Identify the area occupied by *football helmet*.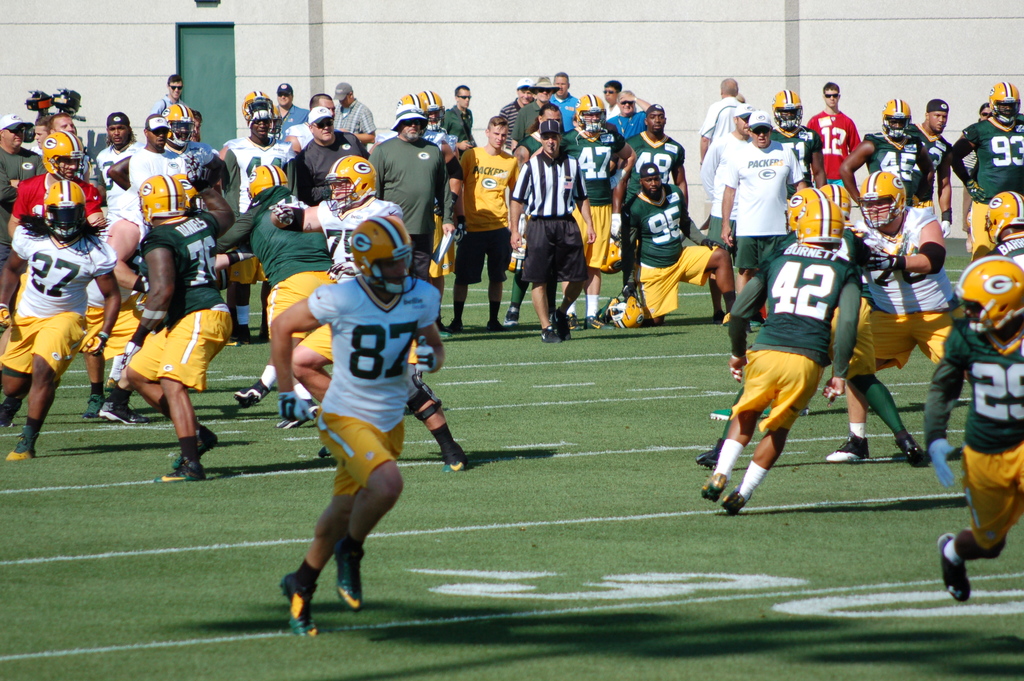
Area: <region>982, 75, 1023, 136</region>.
